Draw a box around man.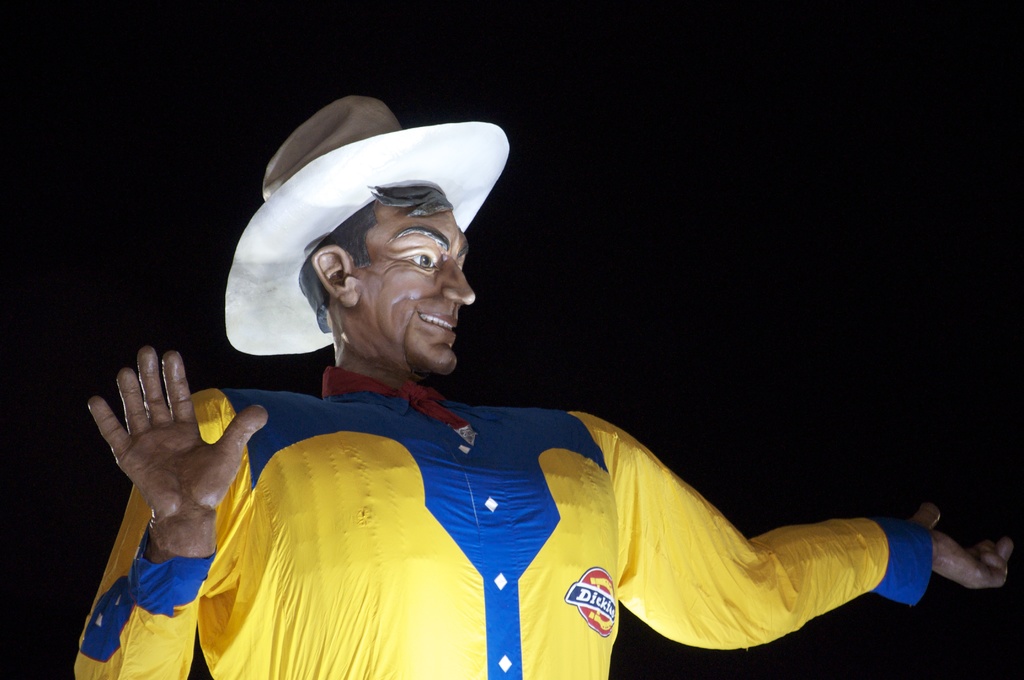
[x1=113, y1=113, x2=908, y2=663].
